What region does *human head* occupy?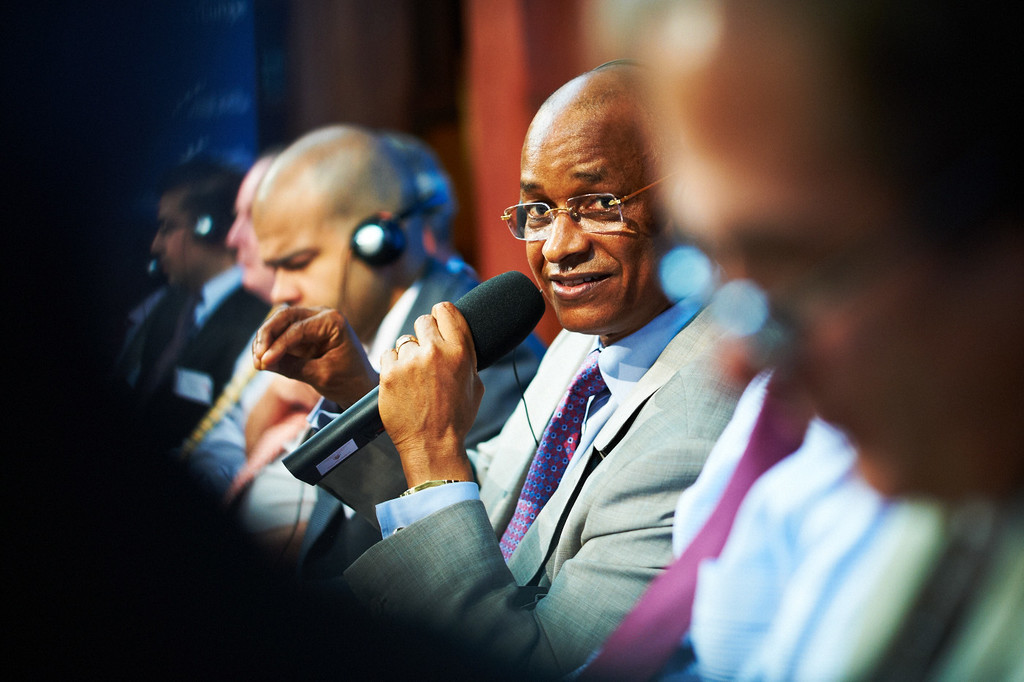
(x1=513, y1=72, x2=682, y2=328).
